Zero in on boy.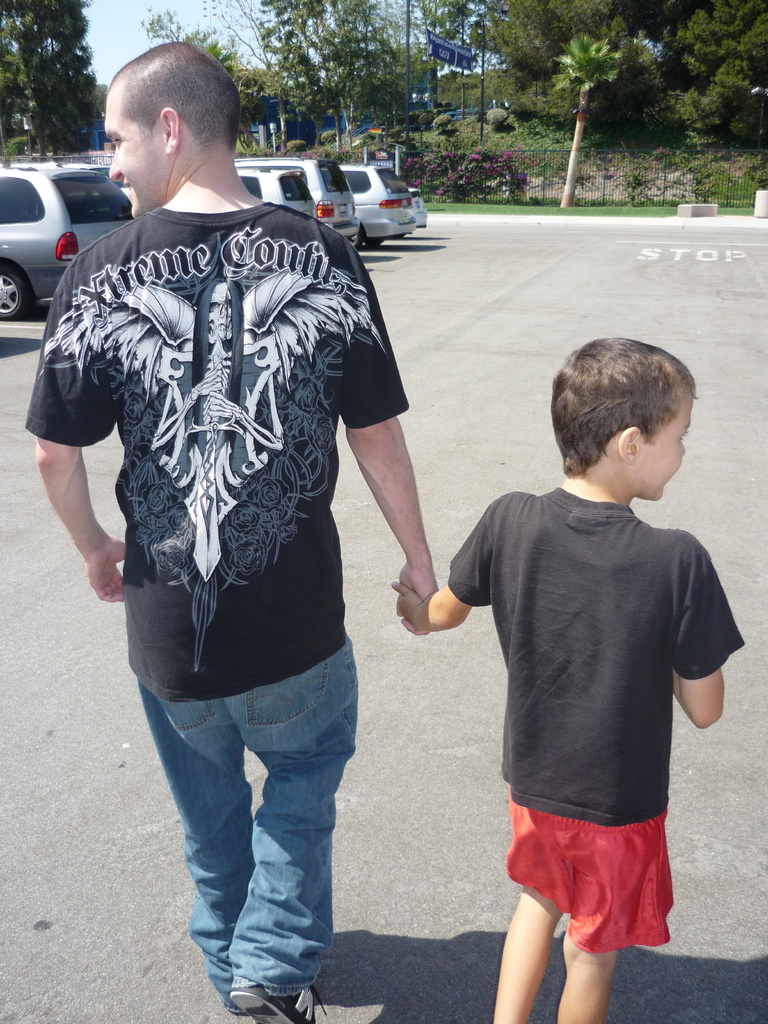
Zeroed in: box=[417, 304, 735, 1007].
